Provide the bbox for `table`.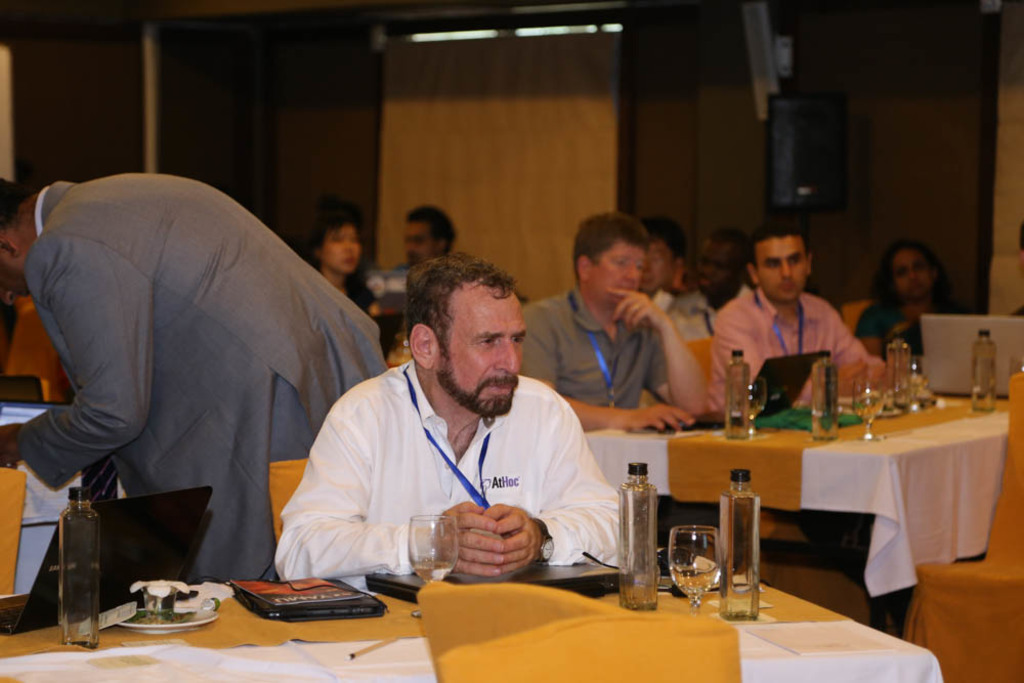
(0,539,936,682).
